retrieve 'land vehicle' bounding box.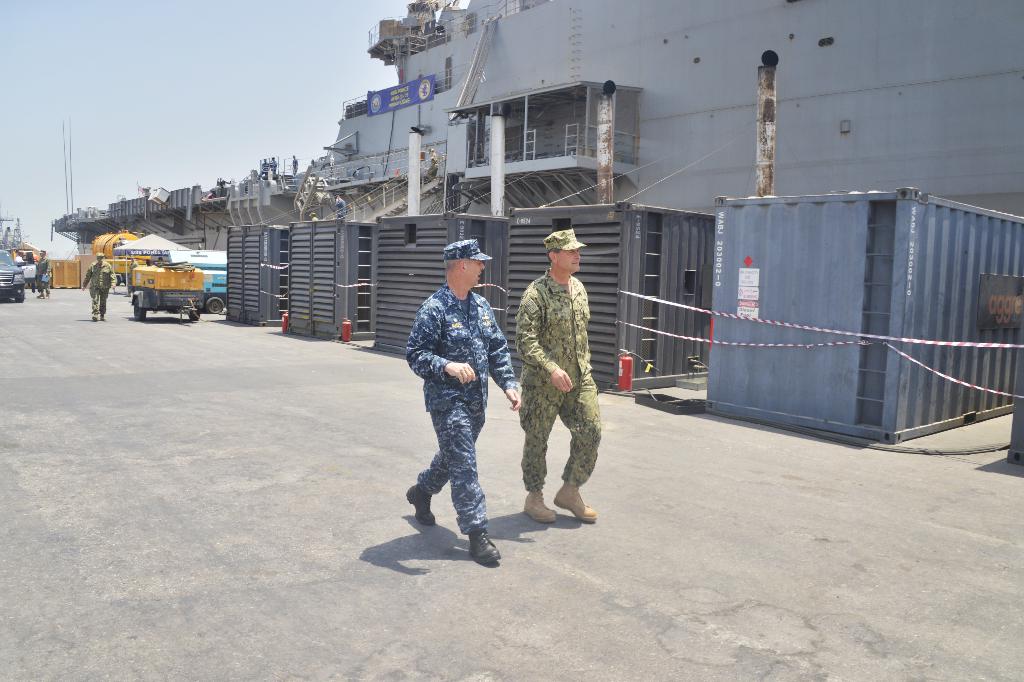
Bounding box: select_region(0, 246, 35, 304).
